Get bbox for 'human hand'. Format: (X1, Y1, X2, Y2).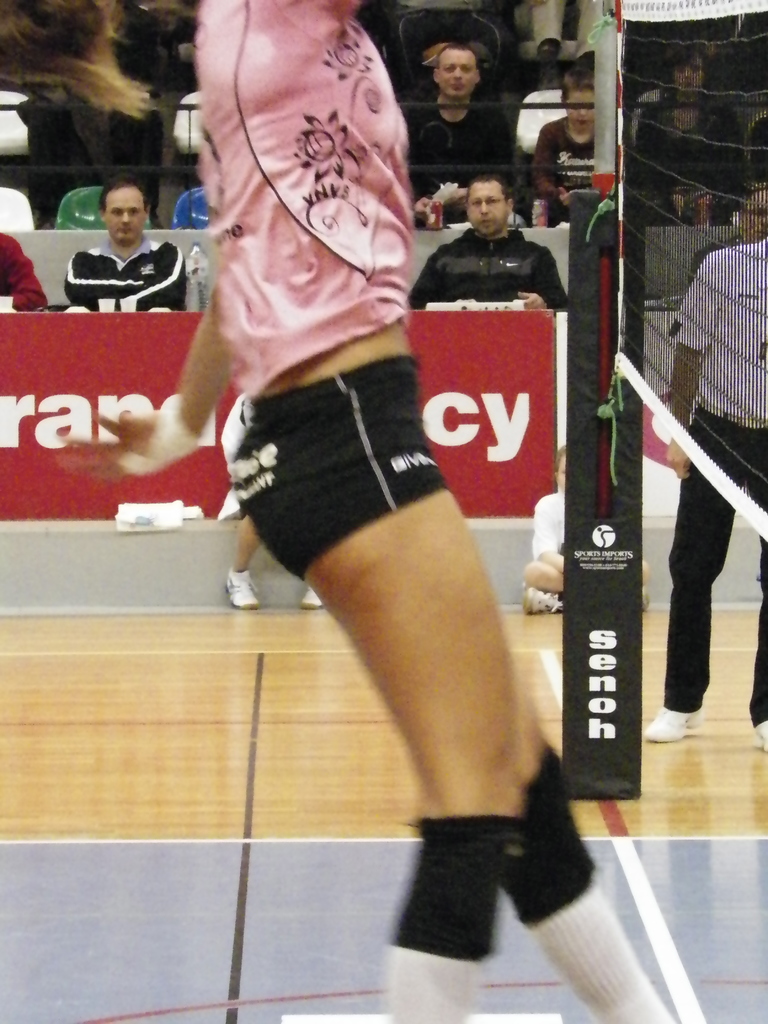
(446, 183, 467, 212).
